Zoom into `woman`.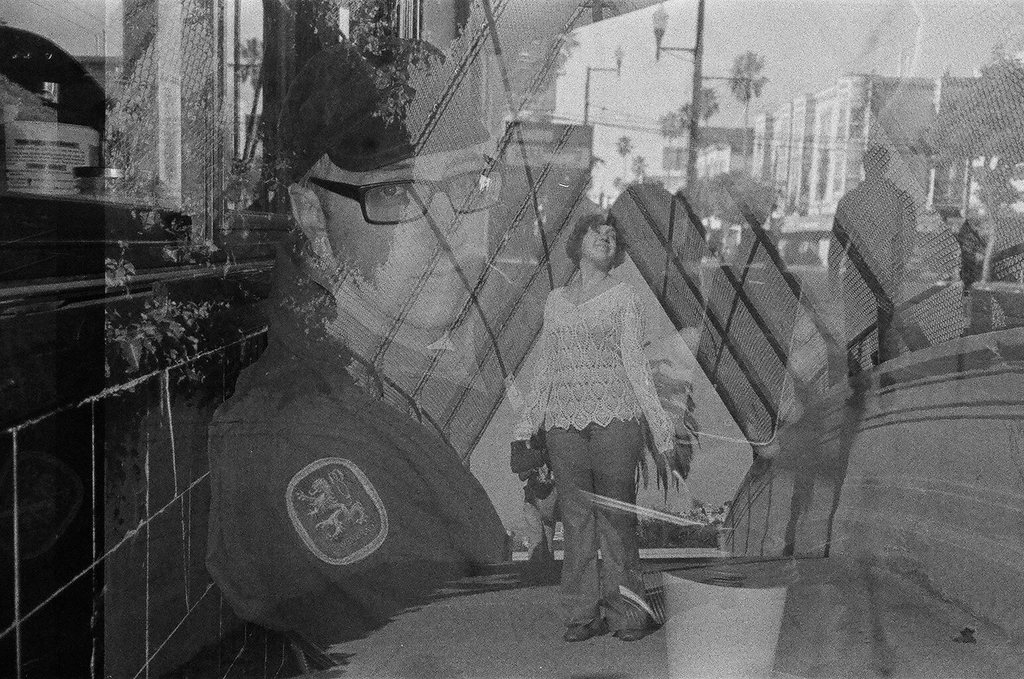
Zoom target: x1=509, y1=206, x2=680, y2=643.
